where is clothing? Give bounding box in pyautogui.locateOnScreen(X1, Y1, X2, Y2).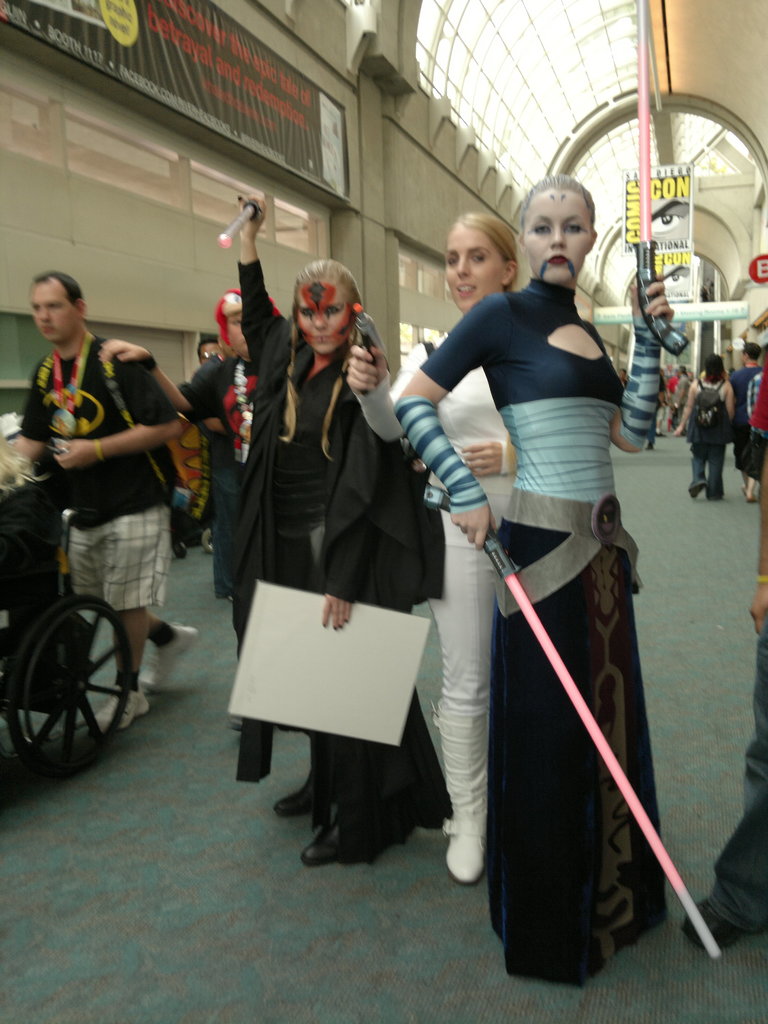
pyautogui.locateOnScreen(420, 299, 684, 991).
